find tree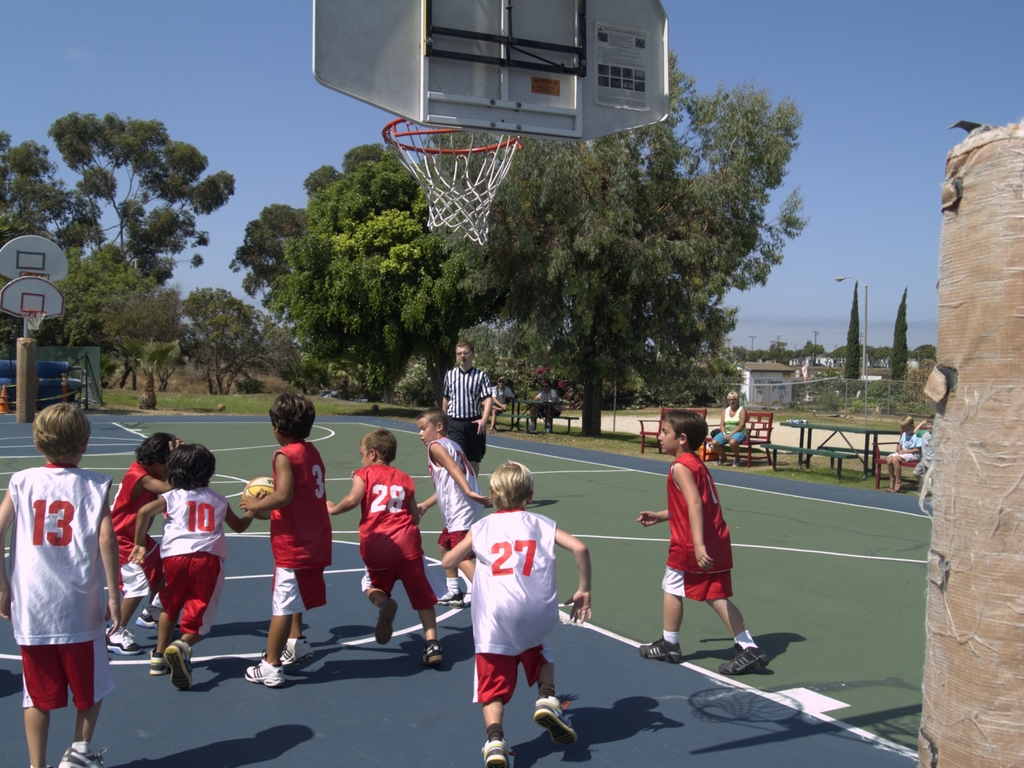
bbox=(451, 43, 822, 452)
